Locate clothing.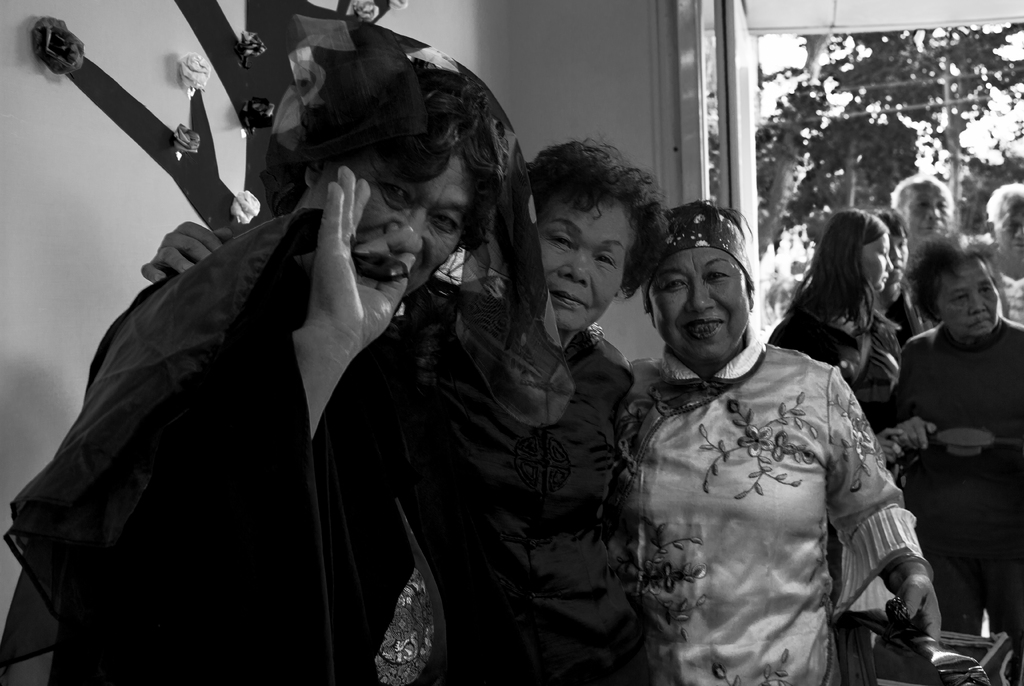
Bounding box: (x1=0, y1=196, x2=408, y2=678).
